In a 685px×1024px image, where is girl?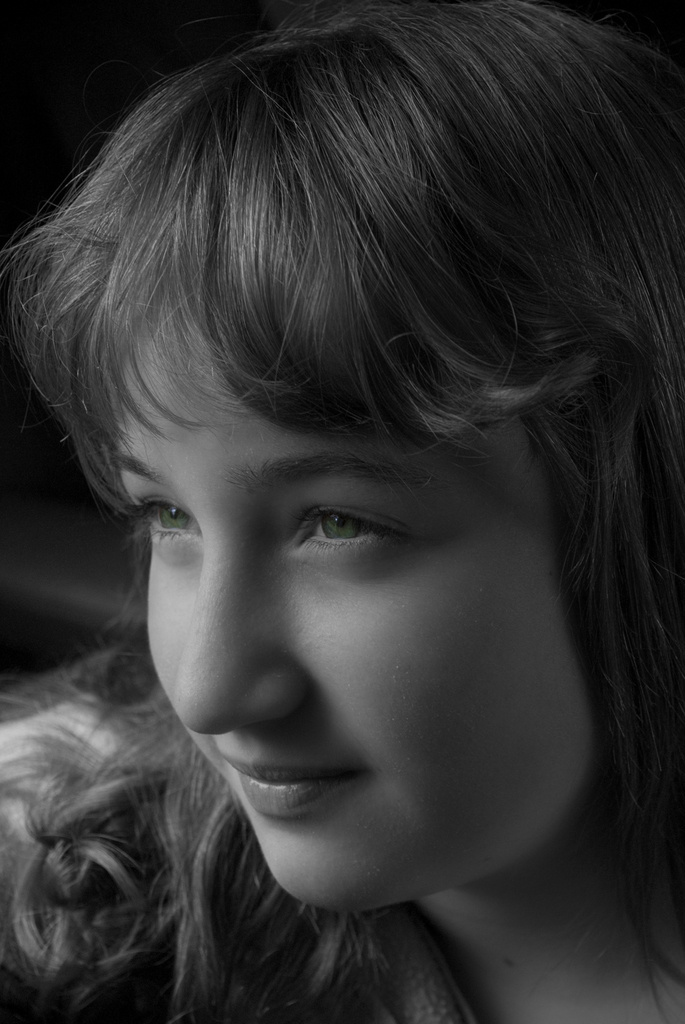
box(0, 0, 684, 1023).
